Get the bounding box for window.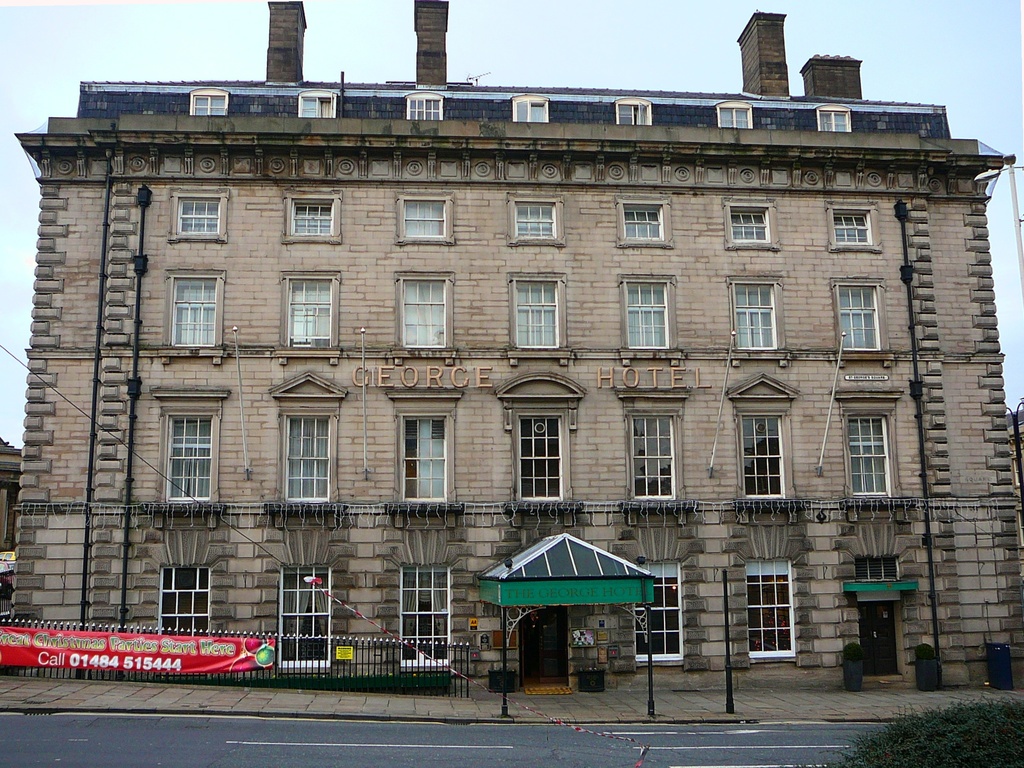
Rect(138, 386, 226, 542).
